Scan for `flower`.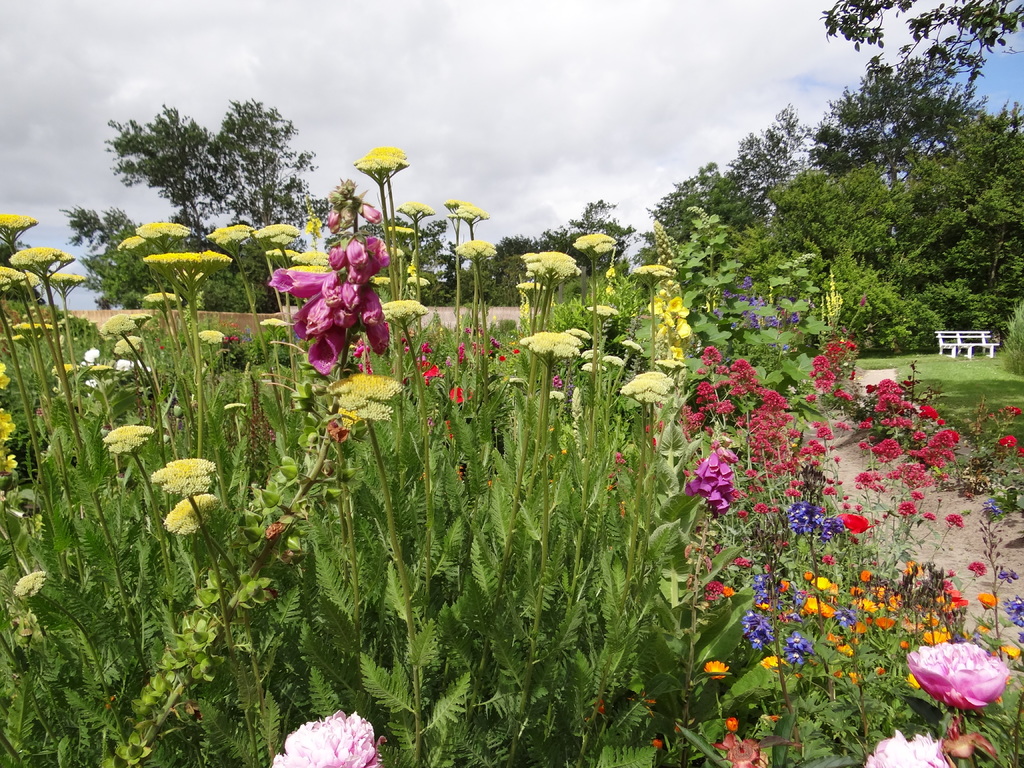
Scan result: <bbox>657, 419, 664, 429</bbox>.
